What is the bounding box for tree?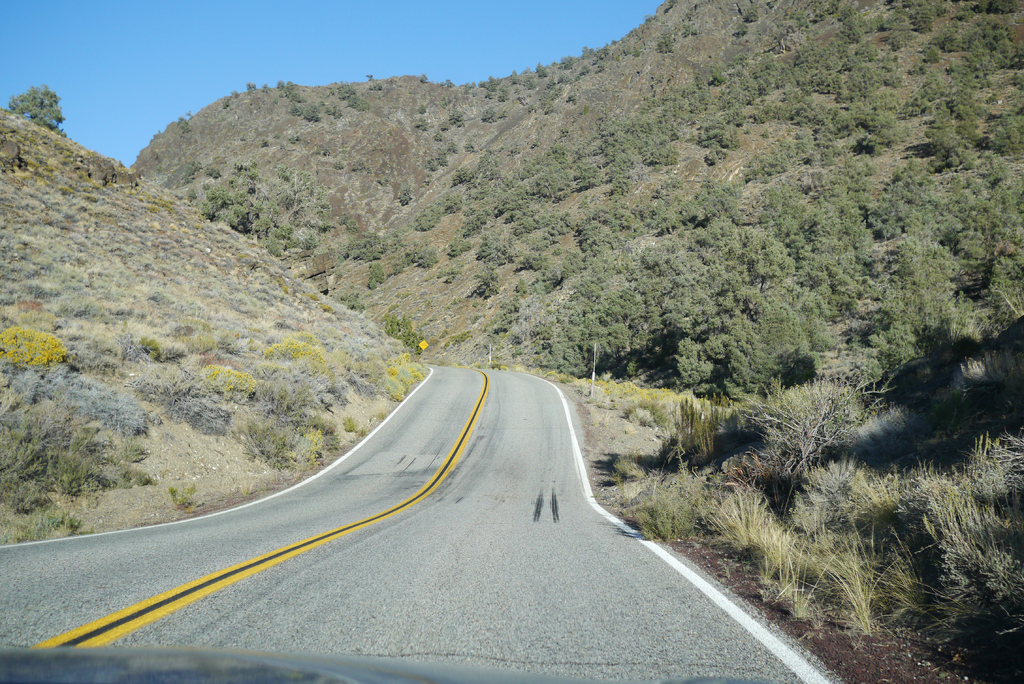
region(10, 81, 70, 136).
